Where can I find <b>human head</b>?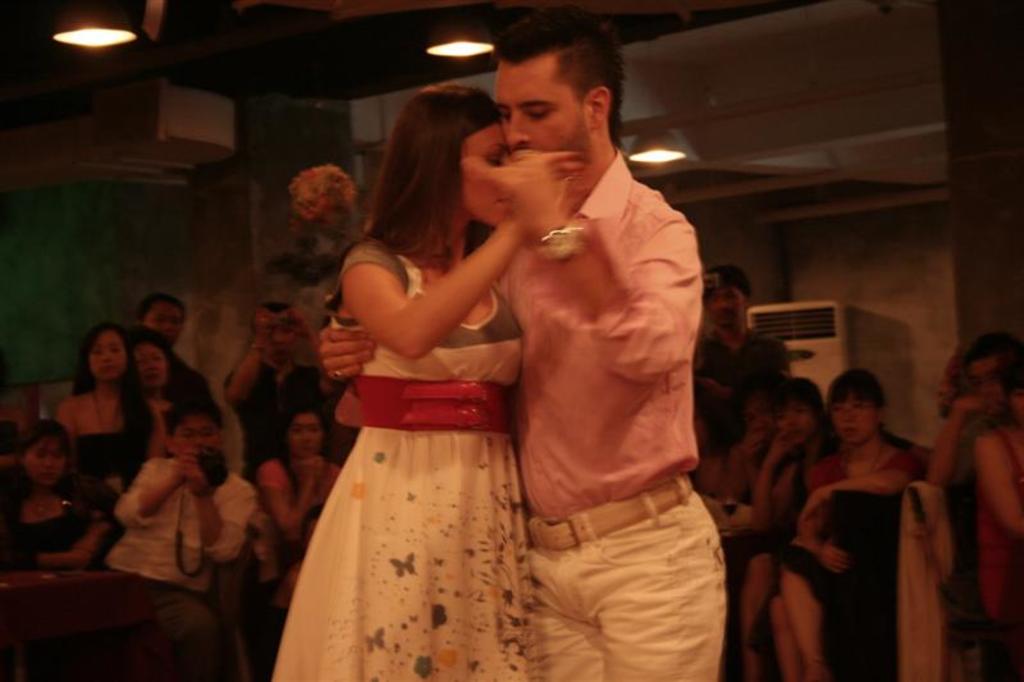
You can find it at crop(251, 305, 307, 362).
